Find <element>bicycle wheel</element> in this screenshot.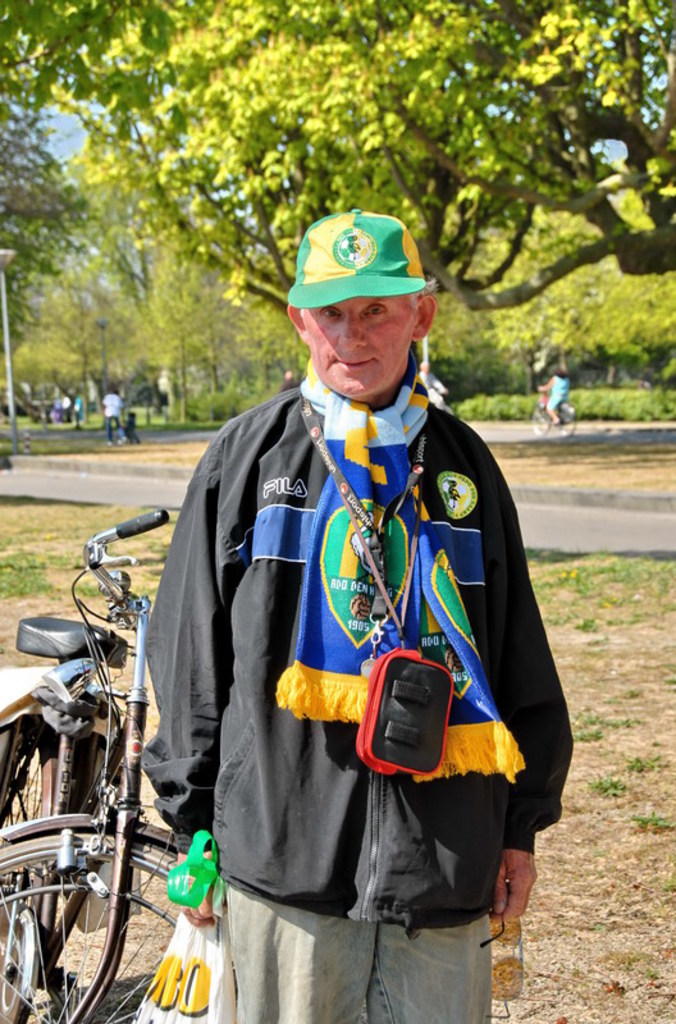
The bounding box for <element>bicycle wheel</element> is x1=0, y1=824, x2=230, y2=1023.
